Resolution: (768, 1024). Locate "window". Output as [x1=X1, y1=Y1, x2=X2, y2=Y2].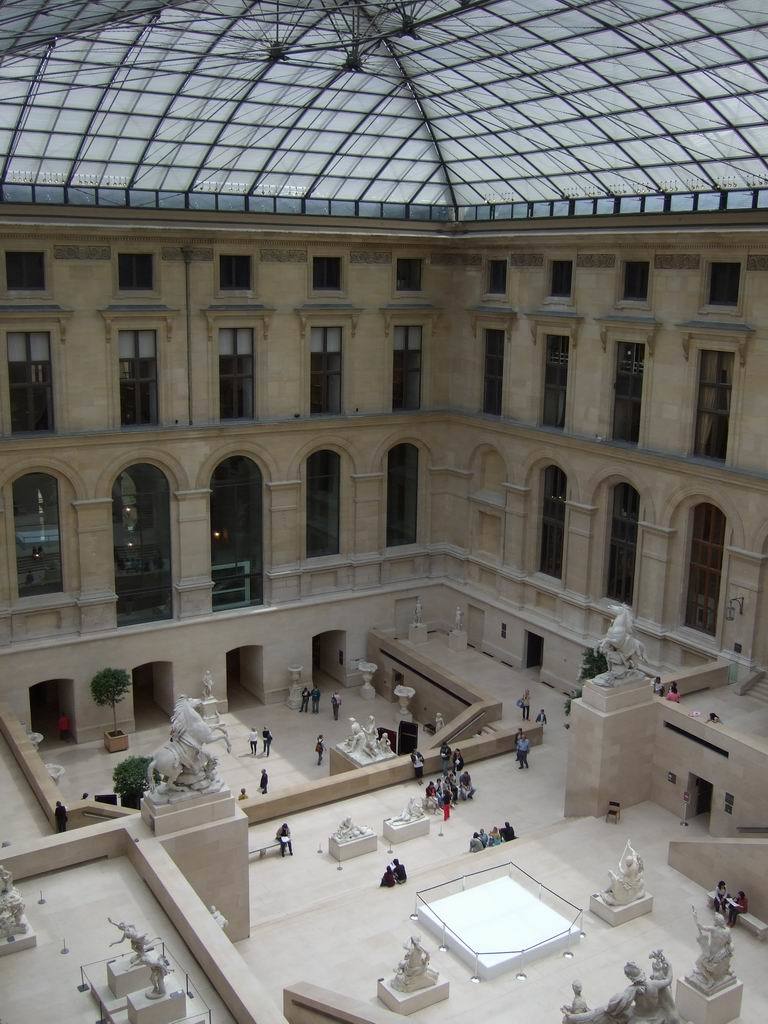
[x1=118, y1=258, x2=157, y2=288].
